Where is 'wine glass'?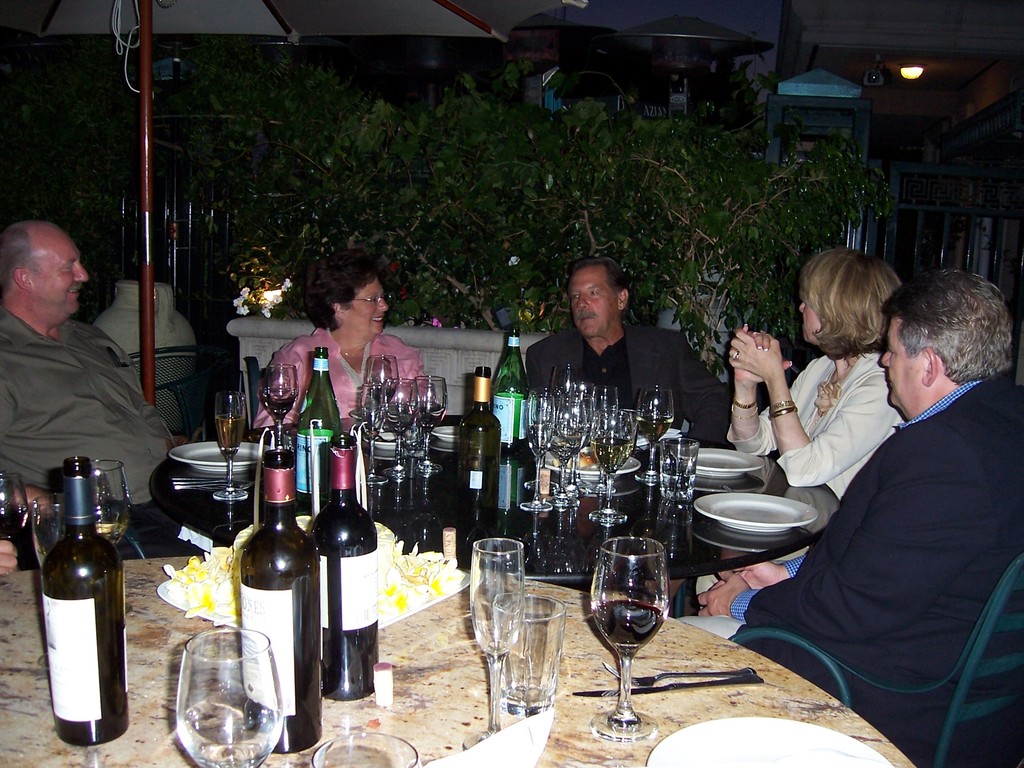
(x1=596, y1=410, x2=635, y2=527).
